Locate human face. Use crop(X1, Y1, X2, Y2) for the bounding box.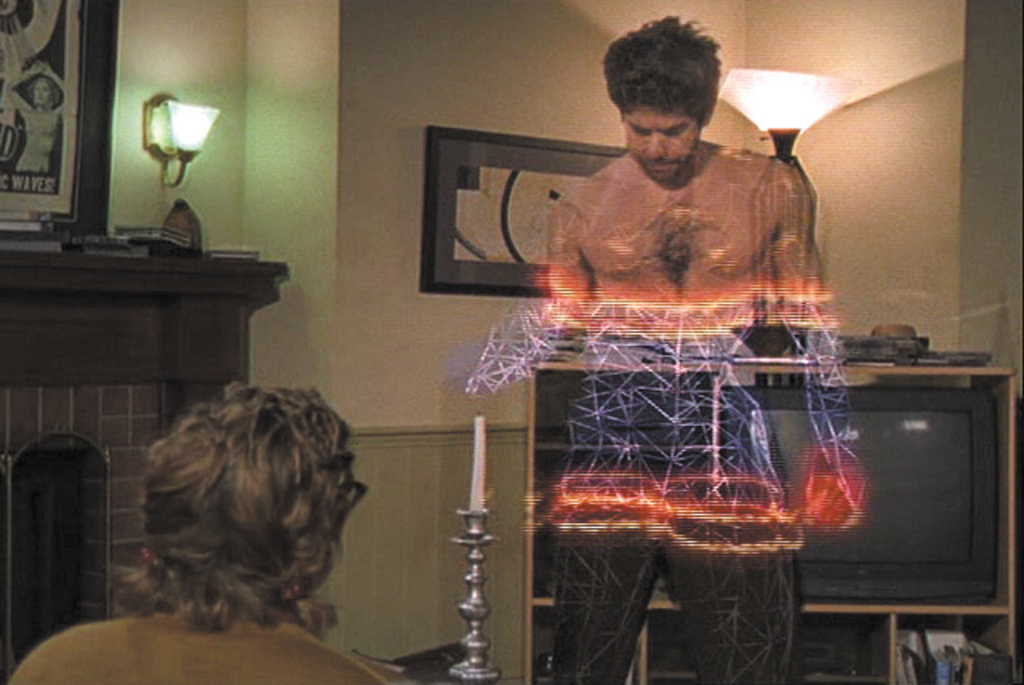
crop(622, 106, 698, 187).
